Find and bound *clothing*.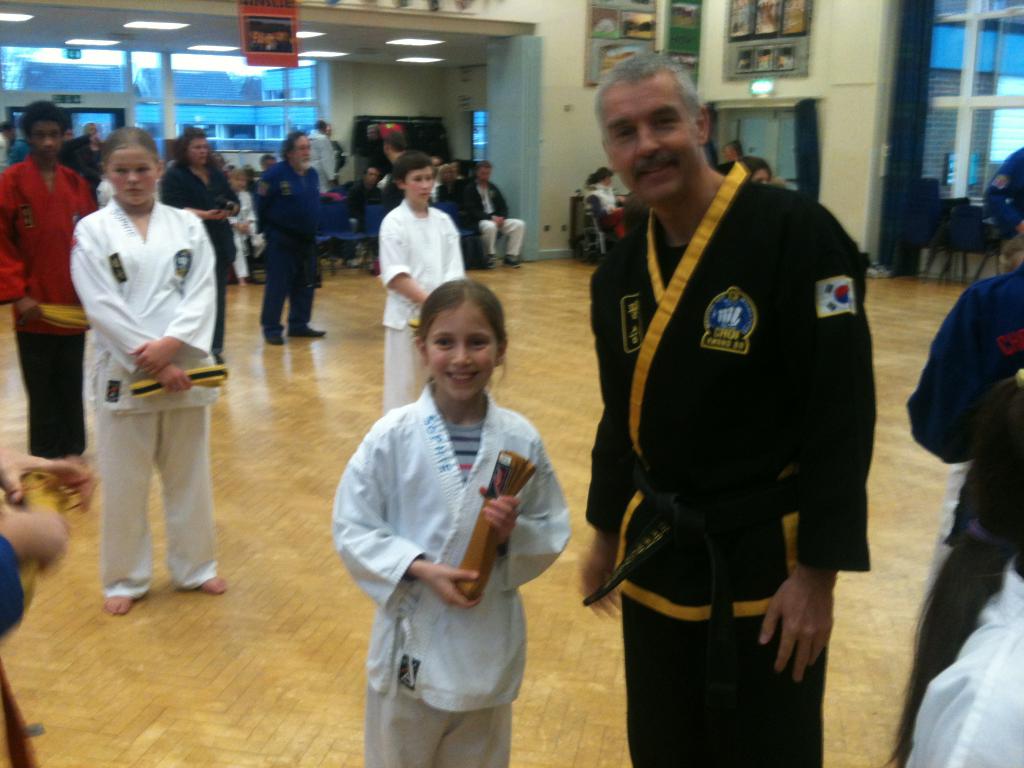
Bound: bbox=(908, 262, 1023, 548).
